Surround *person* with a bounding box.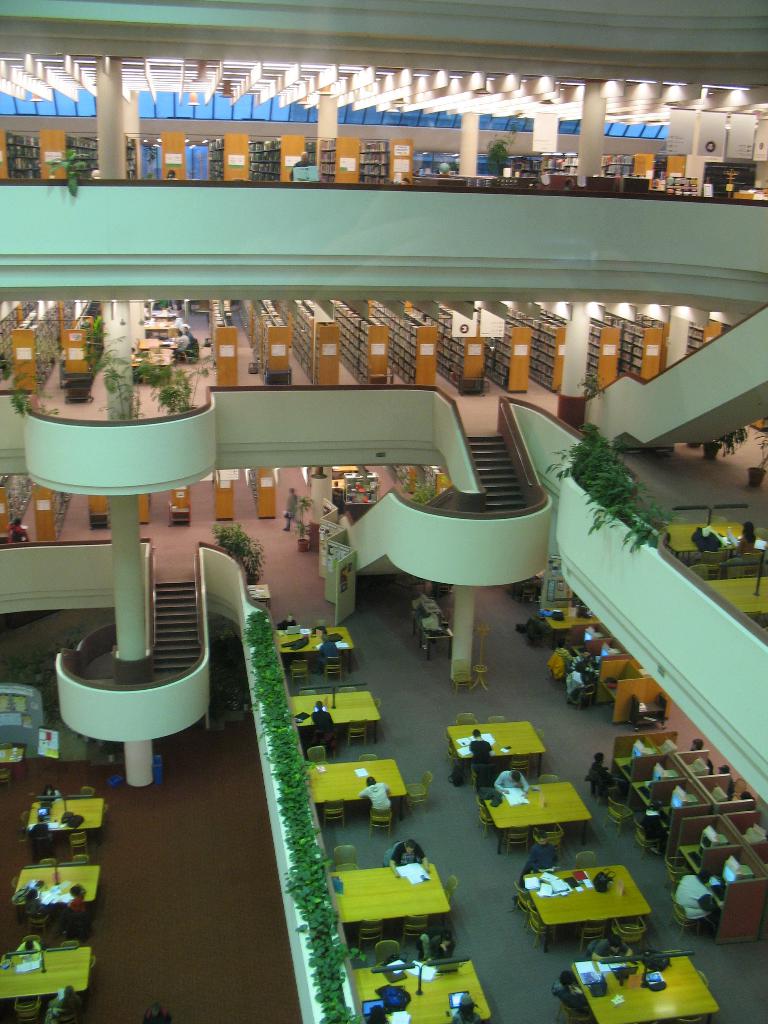
(353, 778, 399, 811).
